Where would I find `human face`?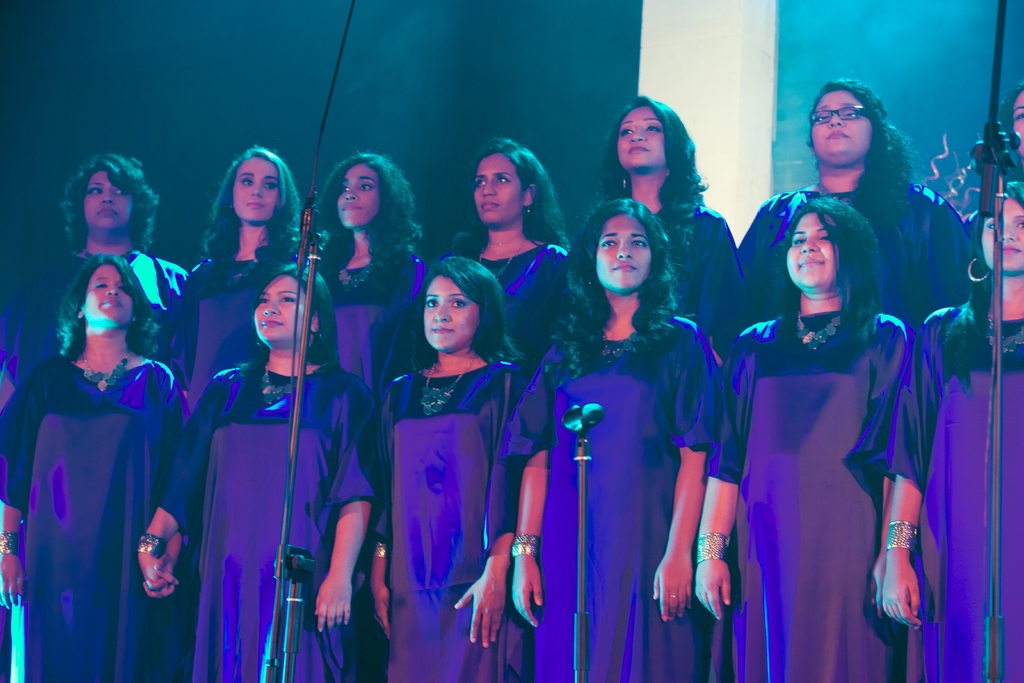
At [x1=83, y1=171, x2=138, y2=229].
